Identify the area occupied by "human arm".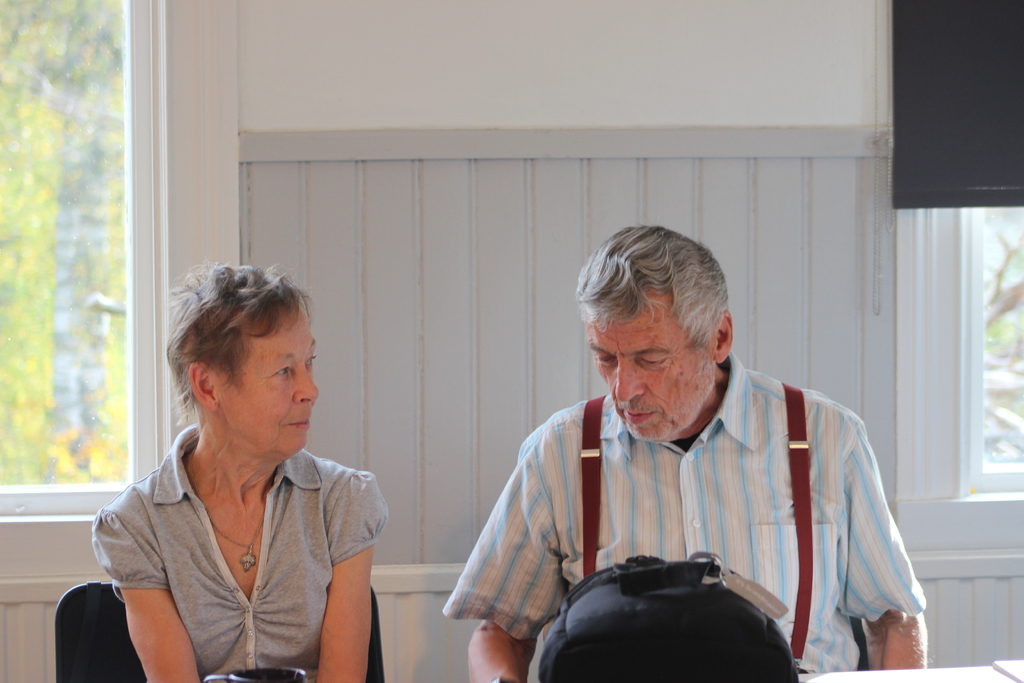
Area: box(314, 463, 394, 682).
